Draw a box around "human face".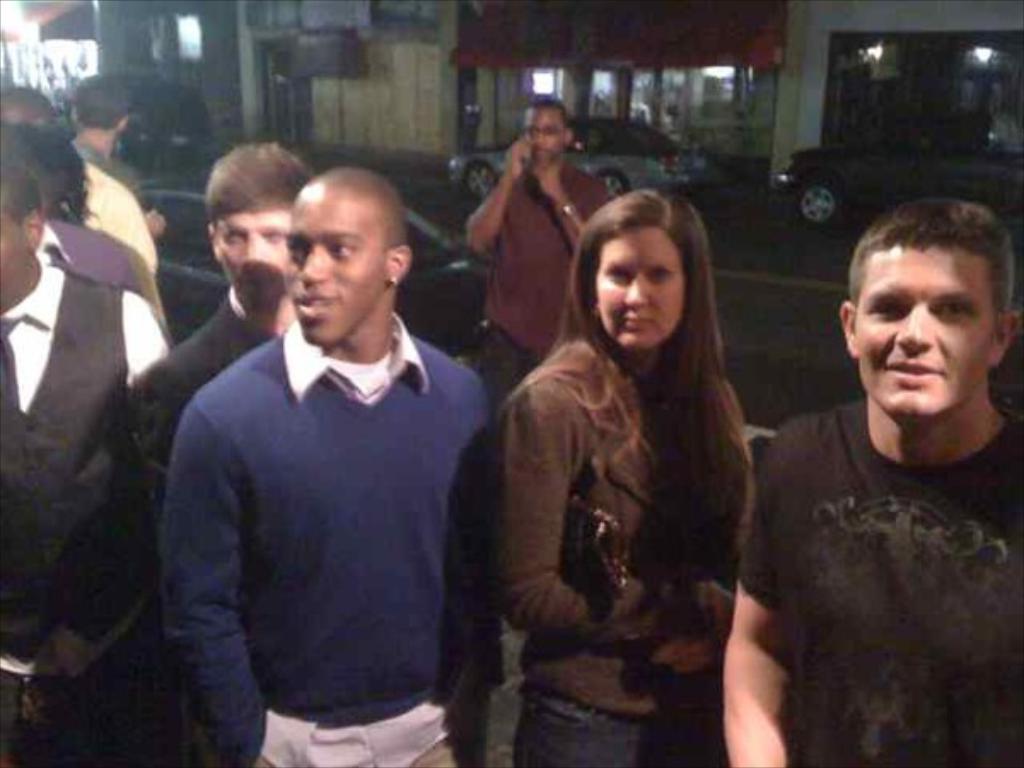
rect(207, 212, 288, 316).
